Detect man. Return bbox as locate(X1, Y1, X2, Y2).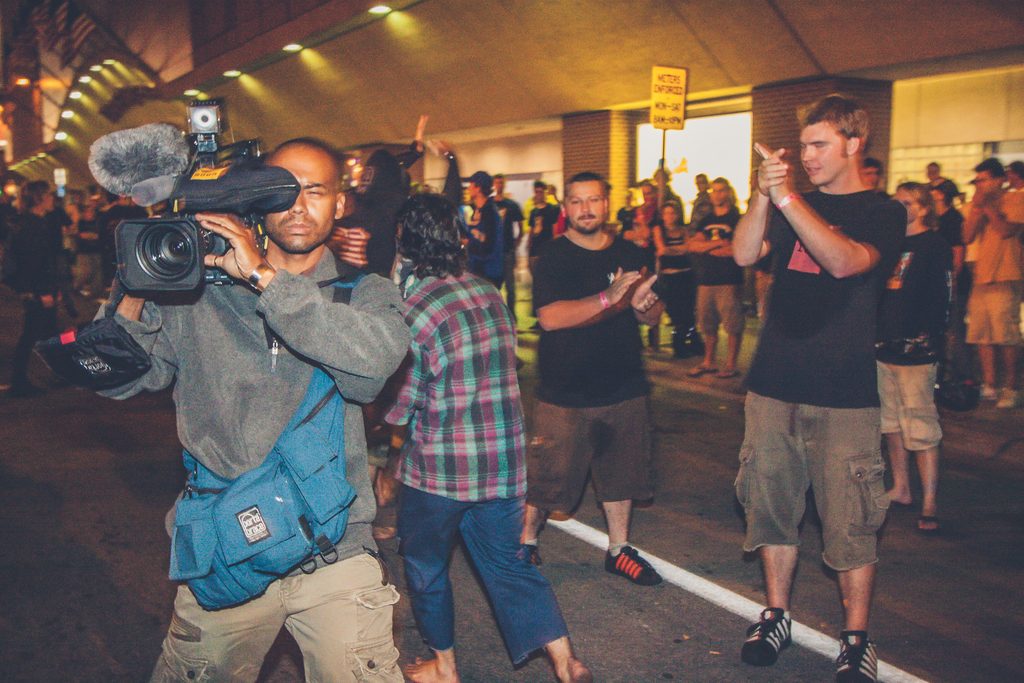
locate(692, 178, 746, 384).
